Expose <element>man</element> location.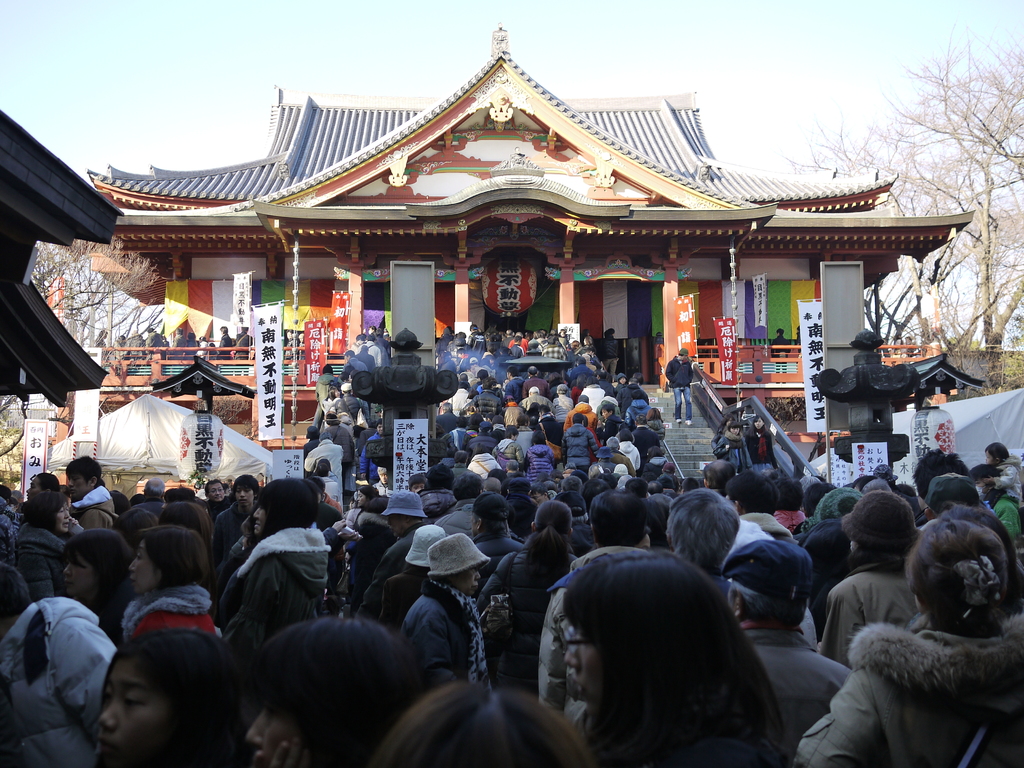
Exposed at (x1=771, y1=474, x2=805, y2=532).
